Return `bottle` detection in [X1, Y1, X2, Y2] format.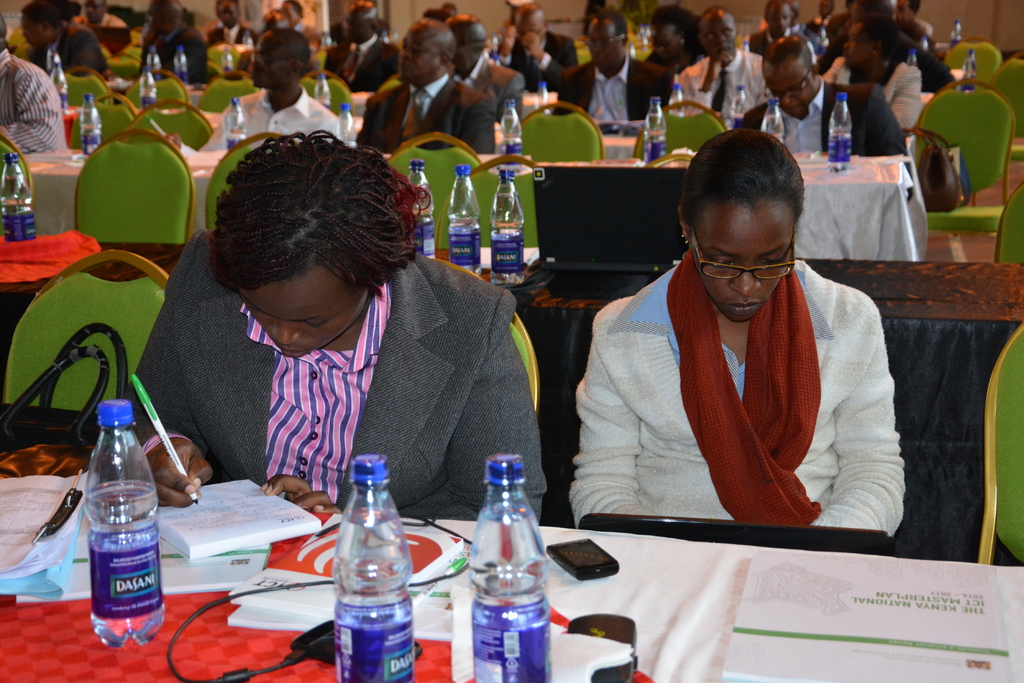
[455, 166, 488, 285].
